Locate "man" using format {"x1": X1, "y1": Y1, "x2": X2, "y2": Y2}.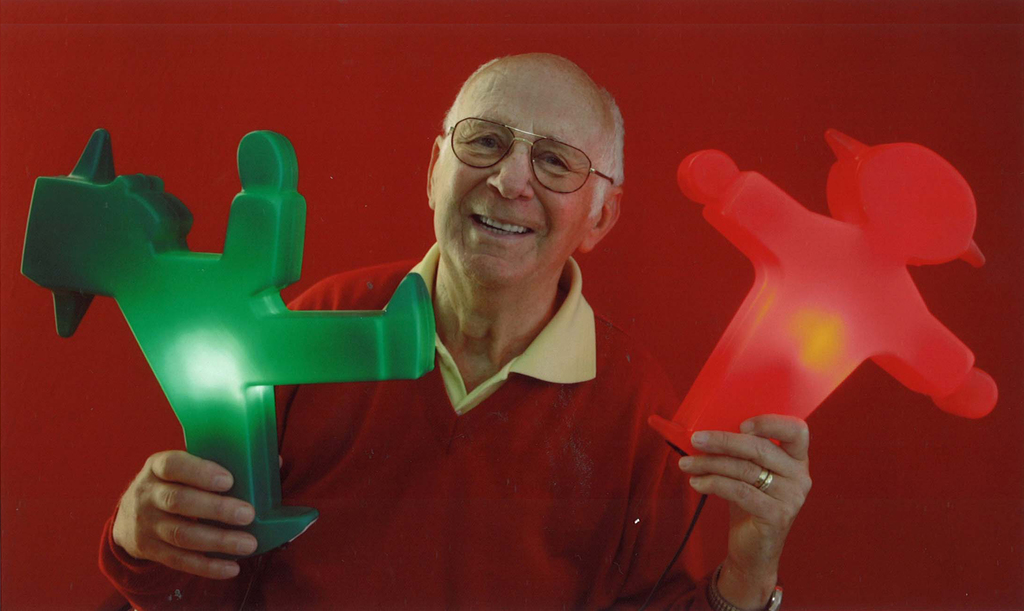
{"x1": 97, "y1": 59, "x2": 815, "y2": 610}.
